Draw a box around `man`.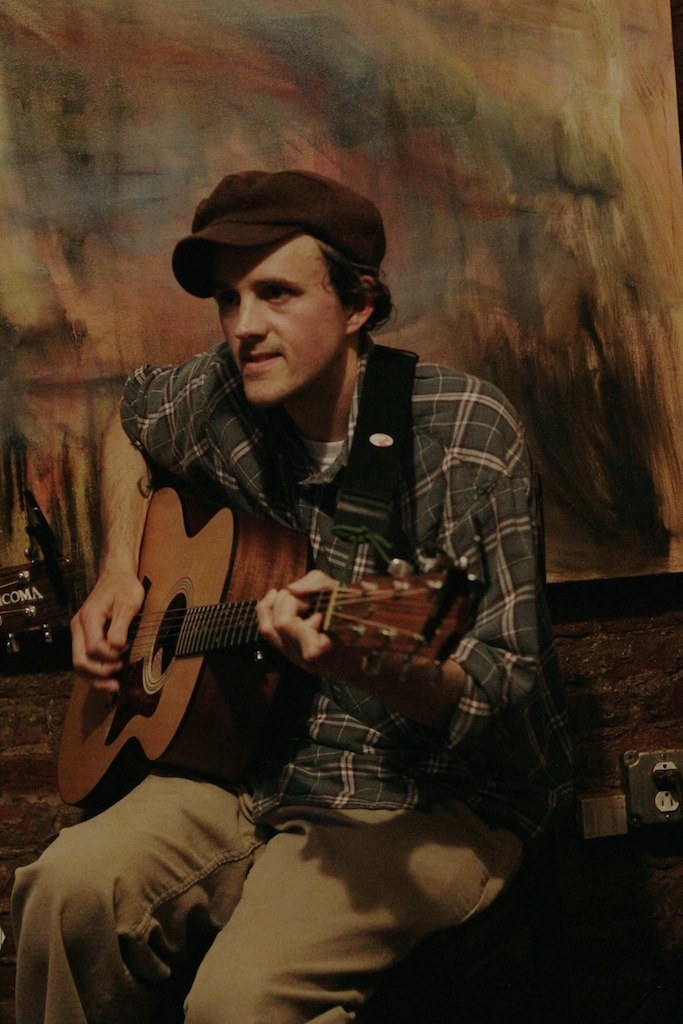
<bbox>8, 170, 575, 1022</bbox>.
